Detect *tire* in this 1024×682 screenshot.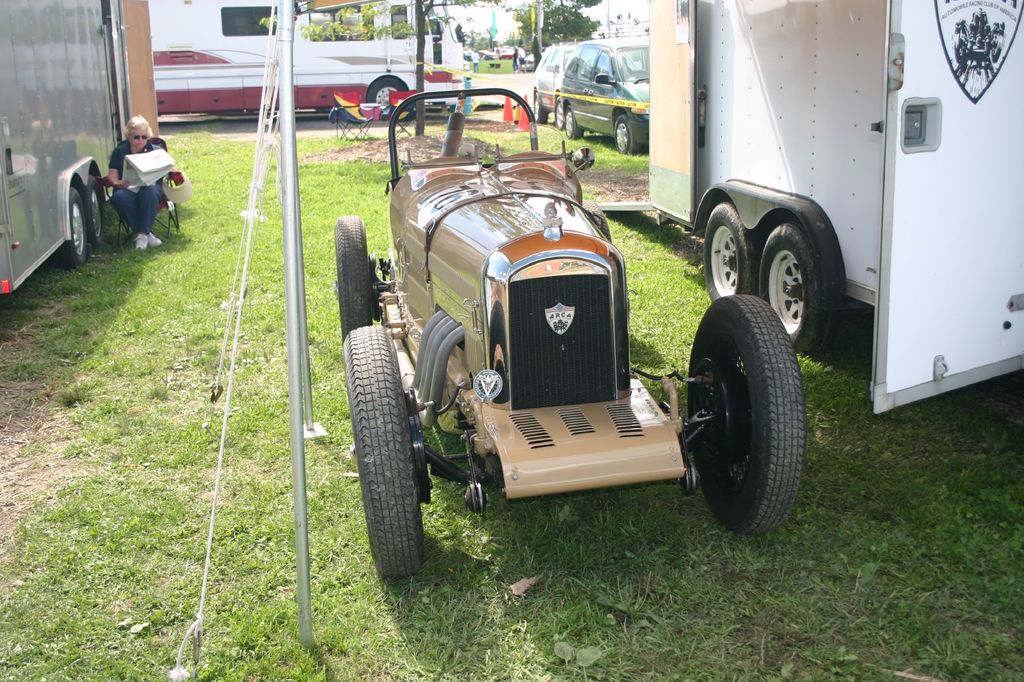
Detection: left=367, top=77, right=408, bottom=121.
